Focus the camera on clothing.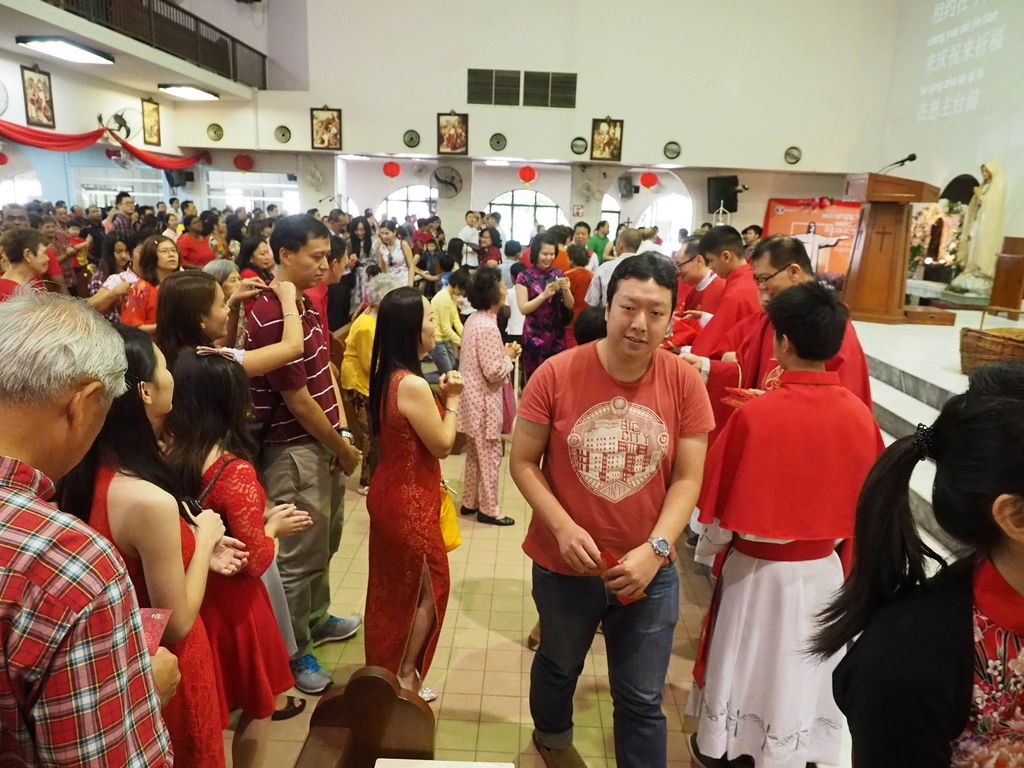
Focus region: Rect(519, 340, 712, 575).
